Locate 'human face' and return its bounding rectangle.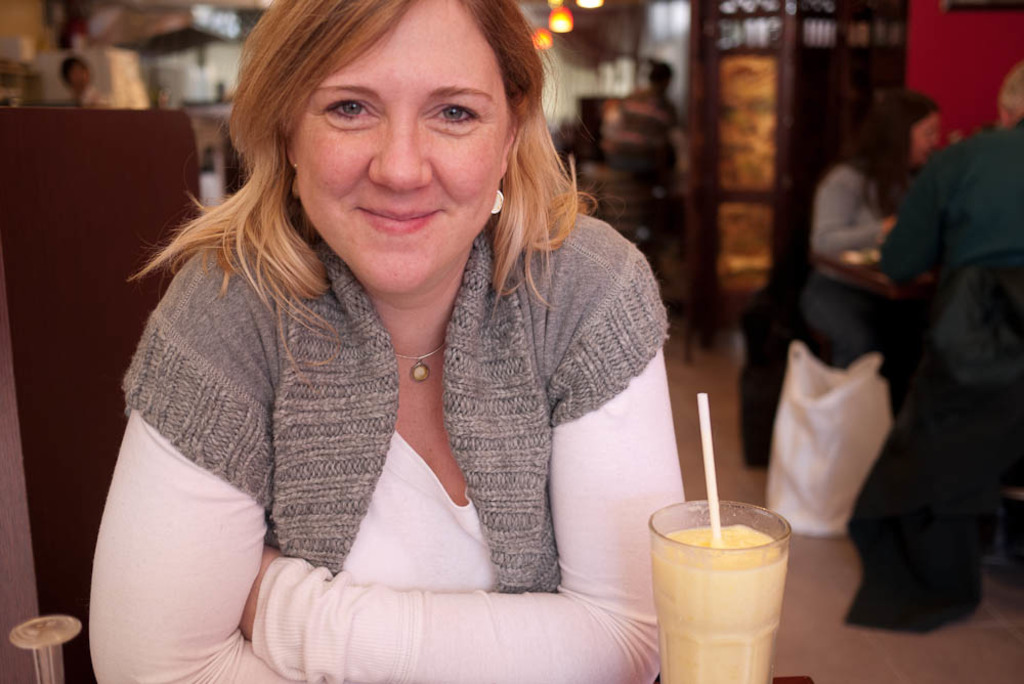
<region>908, 116, 937, 163</region>.
